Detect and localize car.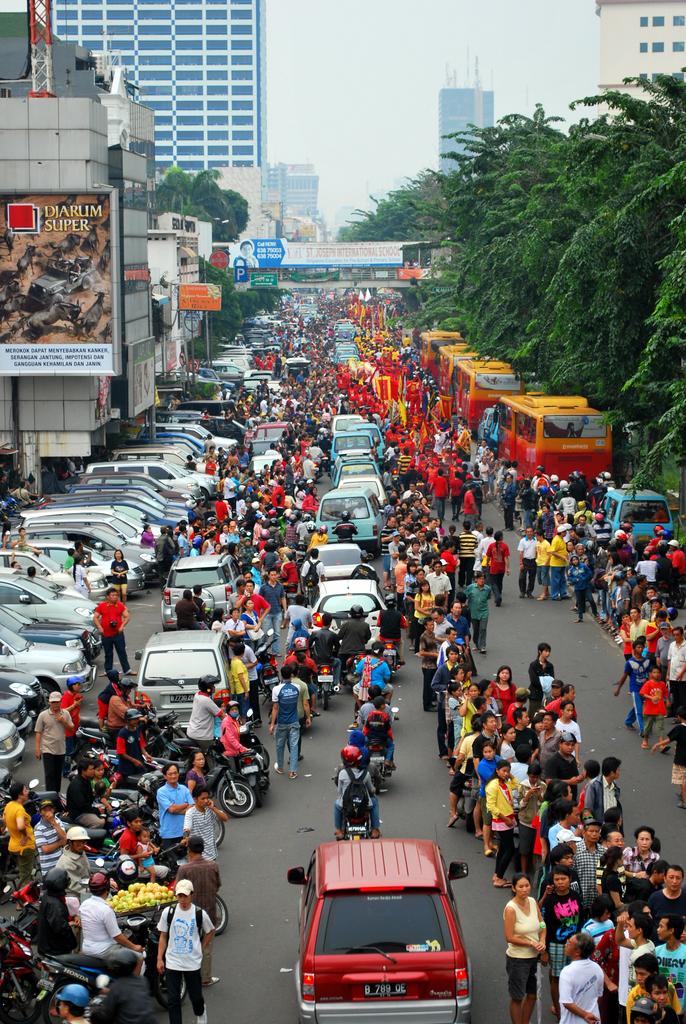
Localized at x1=284, y1=829, x2=472, y2=1023.
